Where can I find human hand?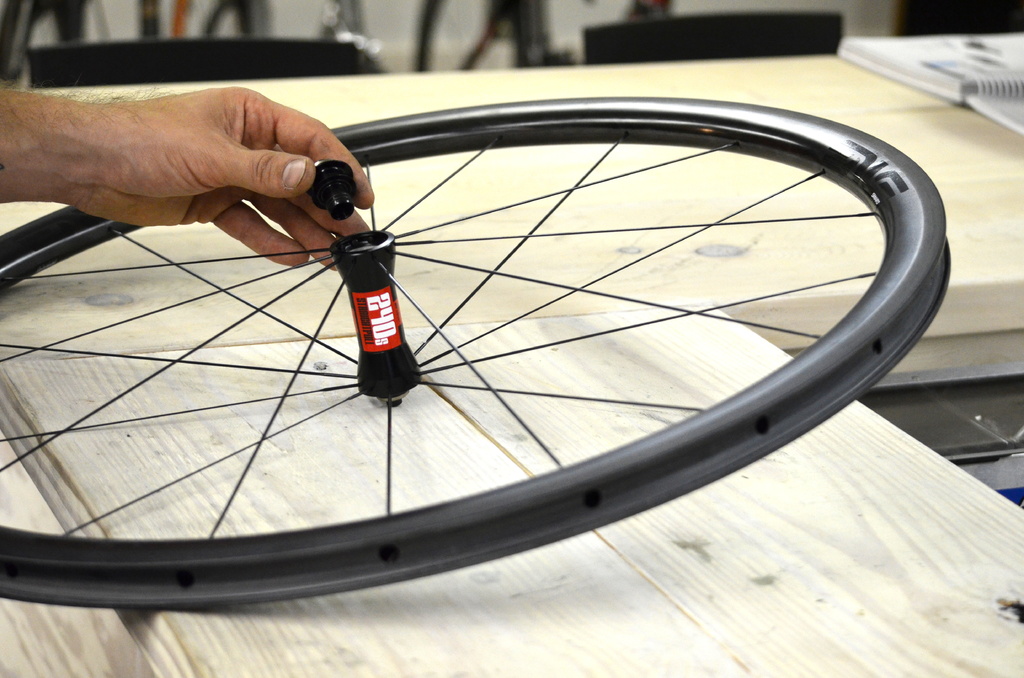
You can find it at [x1=60, y1=79, x2=340, y2=275].
